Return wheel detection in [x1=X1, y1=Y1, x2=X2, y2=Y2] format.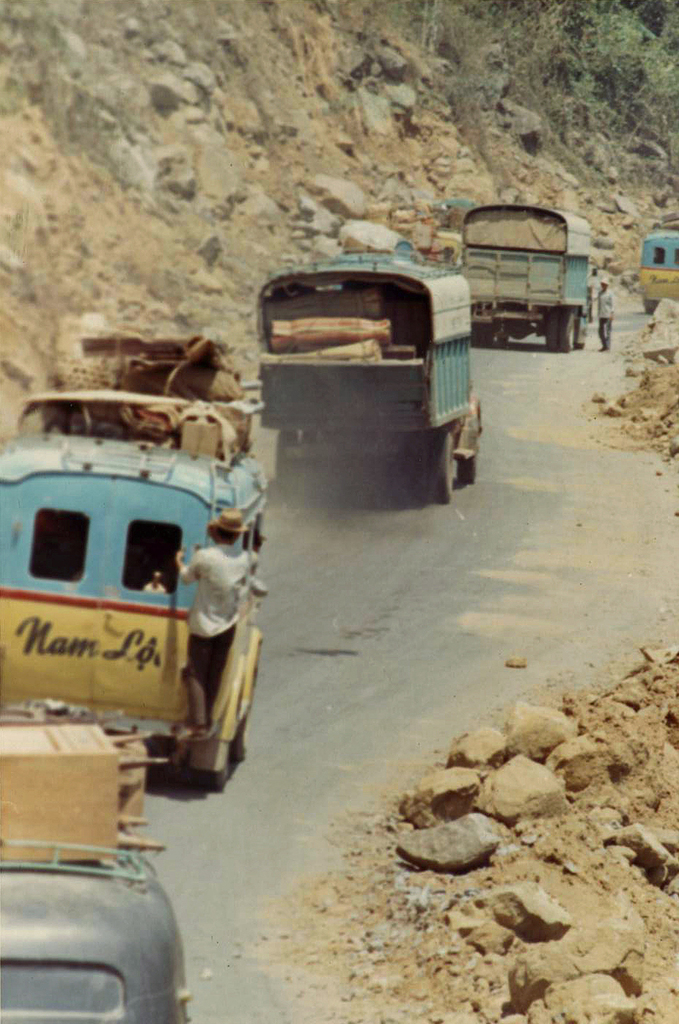
[x1=547, y1=312, x2=562, y2=353].
